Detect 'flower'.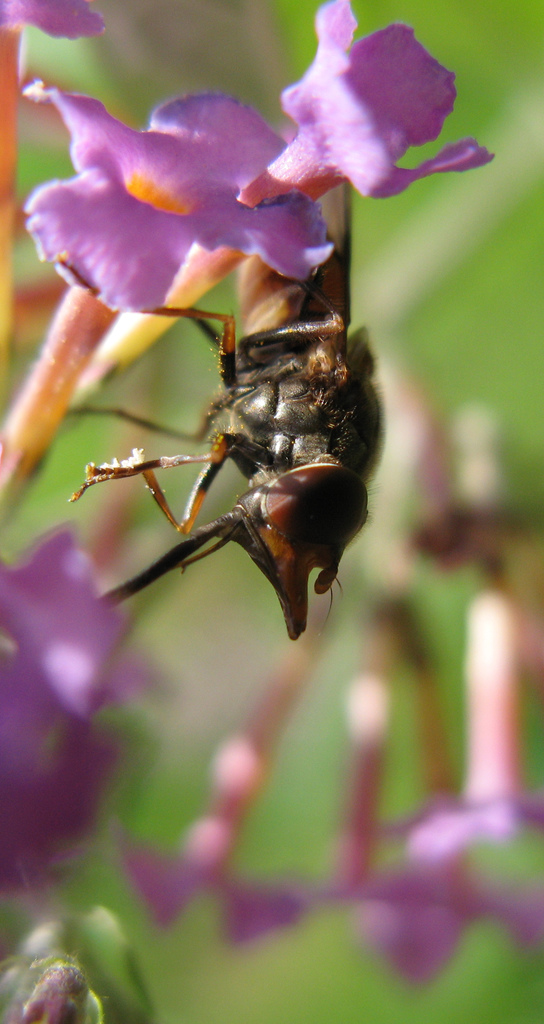
Detected at [327, 606, 543, 944].
